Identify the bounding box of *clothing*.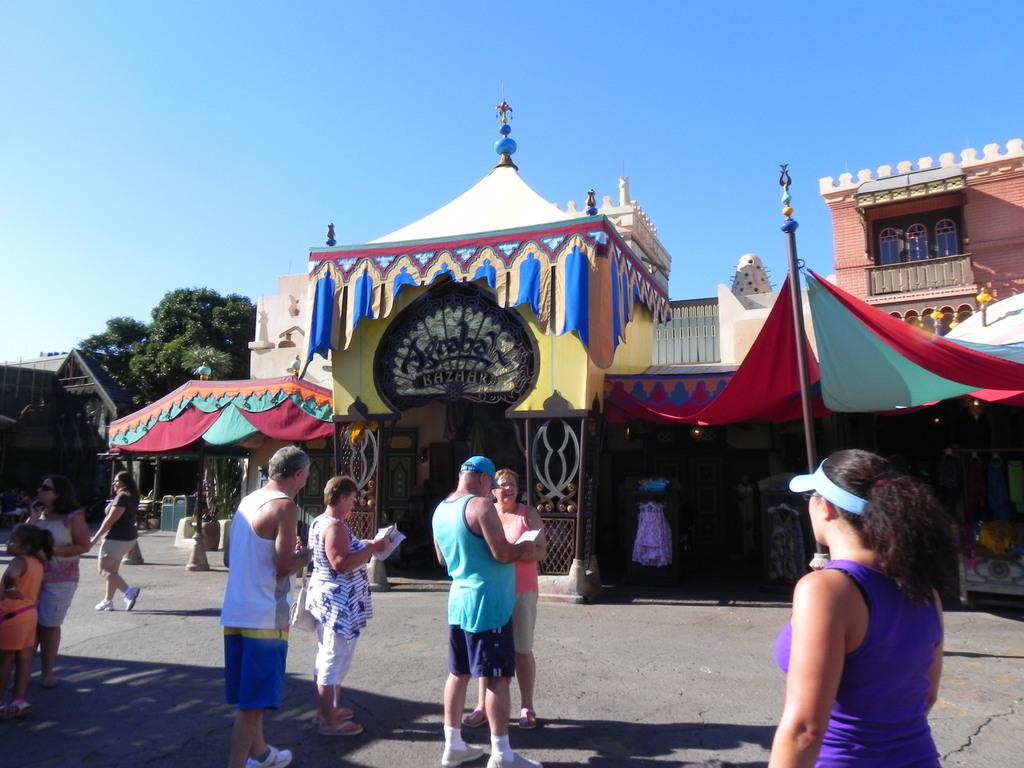
<region>99, 487, 143, 570</region>.
